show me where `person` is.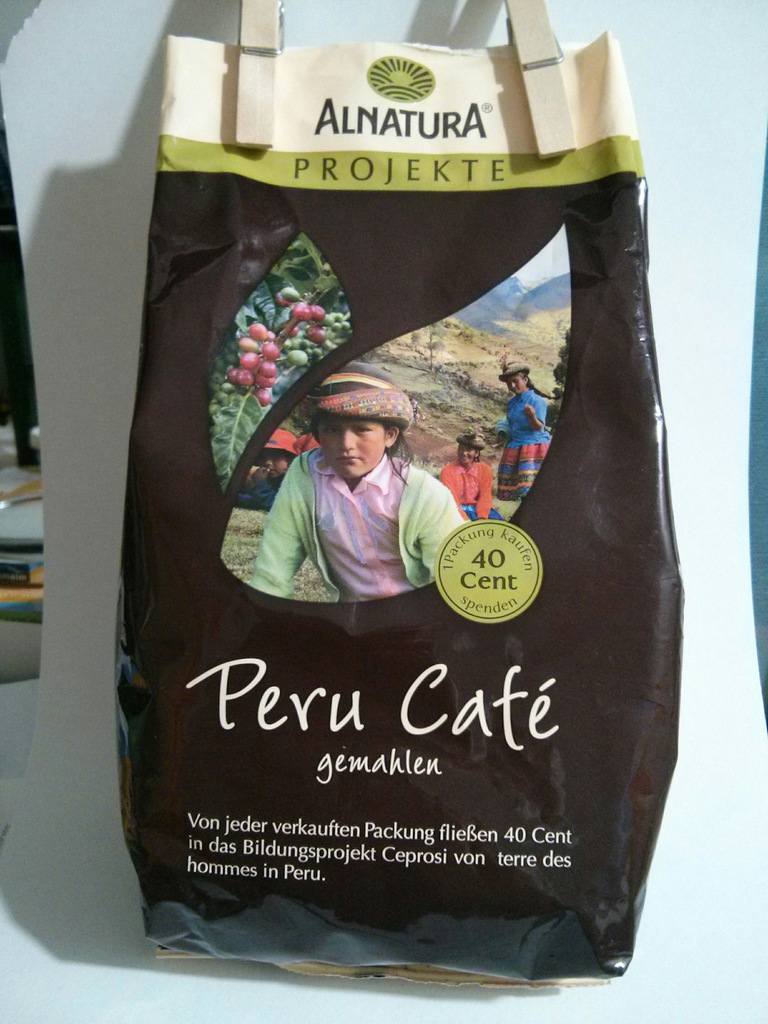
`person` is at bbox=(496, 350, 555, 506).
